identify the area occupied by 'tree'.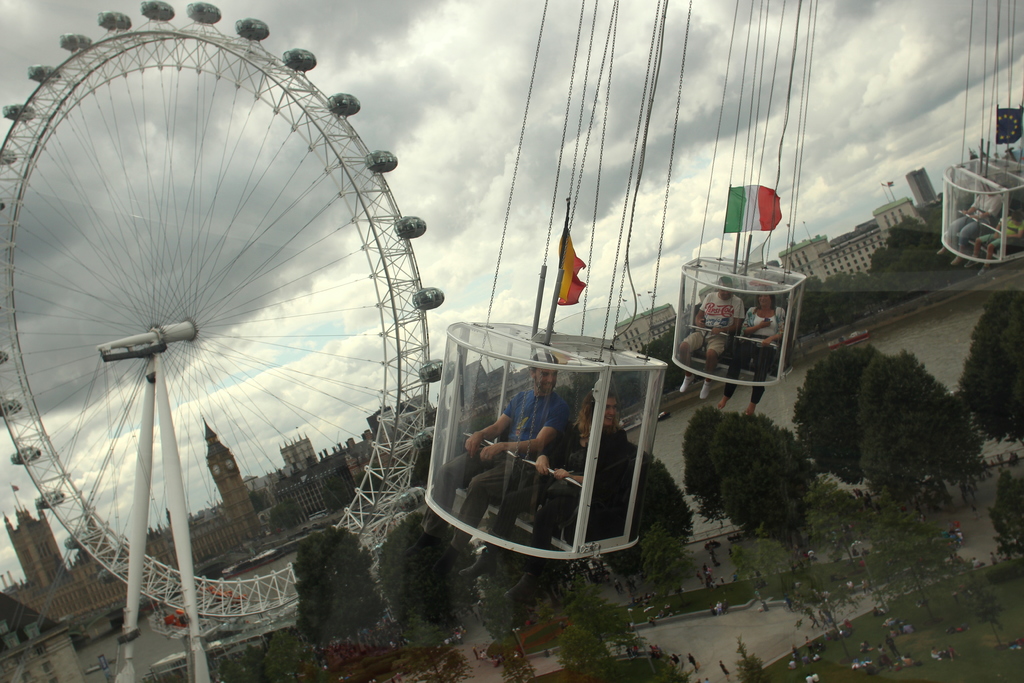
Area: 644/336/692/399.
